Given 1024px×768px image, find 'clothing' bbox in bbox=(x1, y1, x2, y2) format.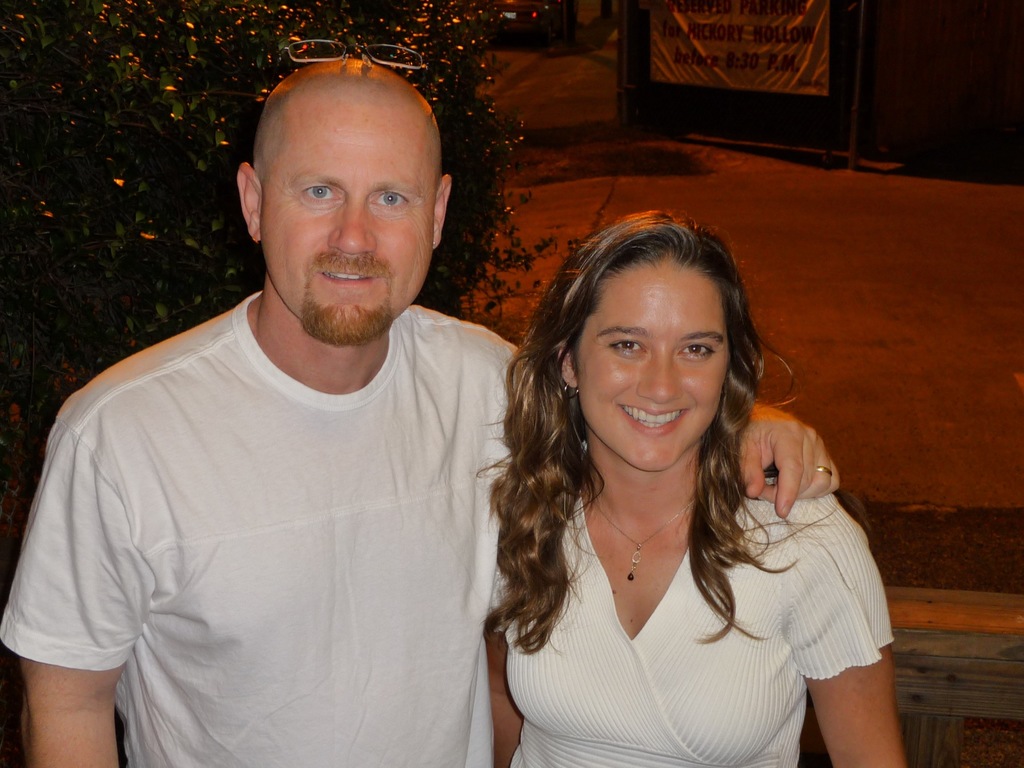
bbox=(13, 235, 522, 755).
